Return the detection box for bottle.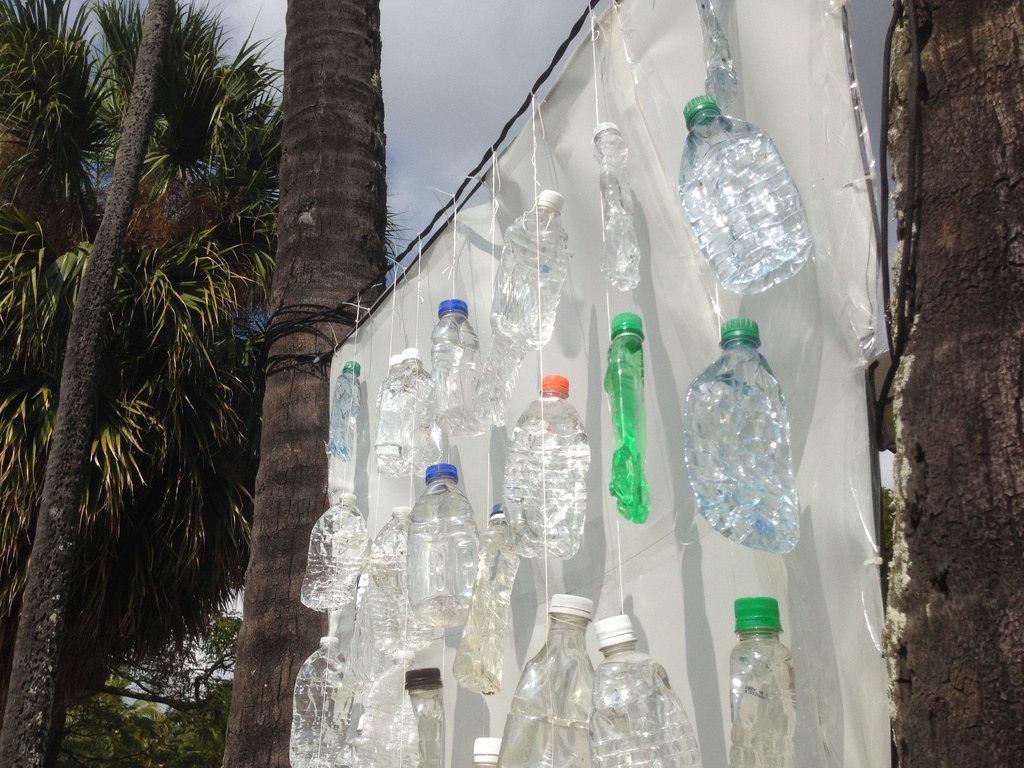
Rect(287, 621, 362, 767).
